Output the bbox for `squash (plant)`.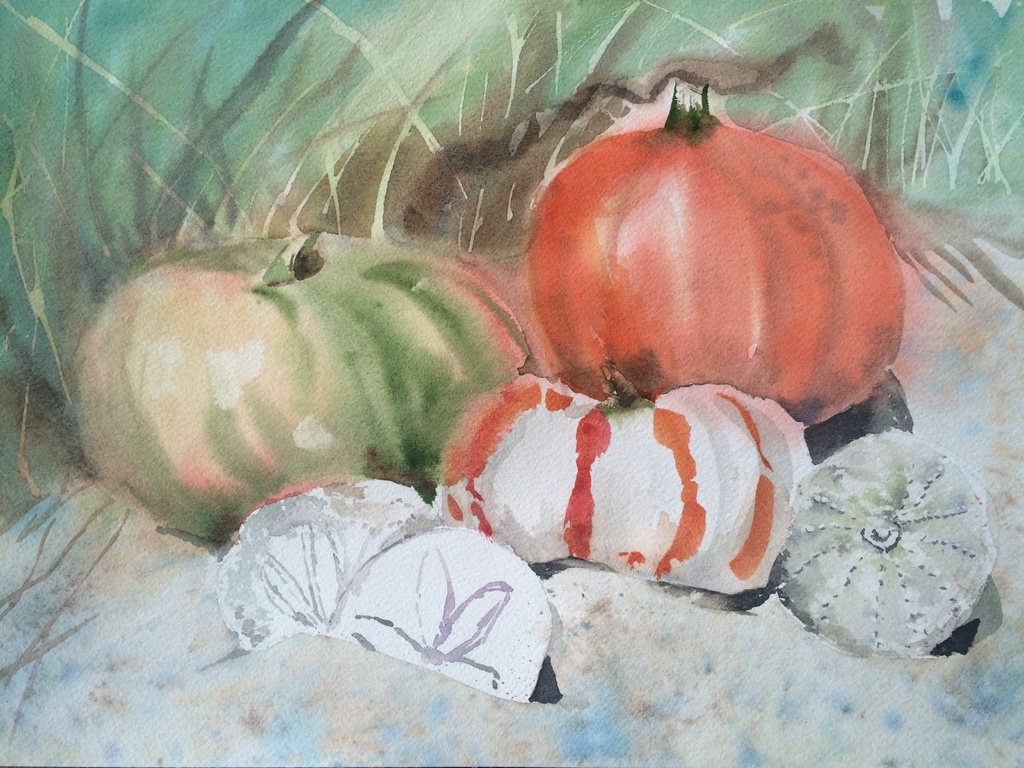
{"left": 435, "top": 365, "right": 820, "bottom": 600}.
